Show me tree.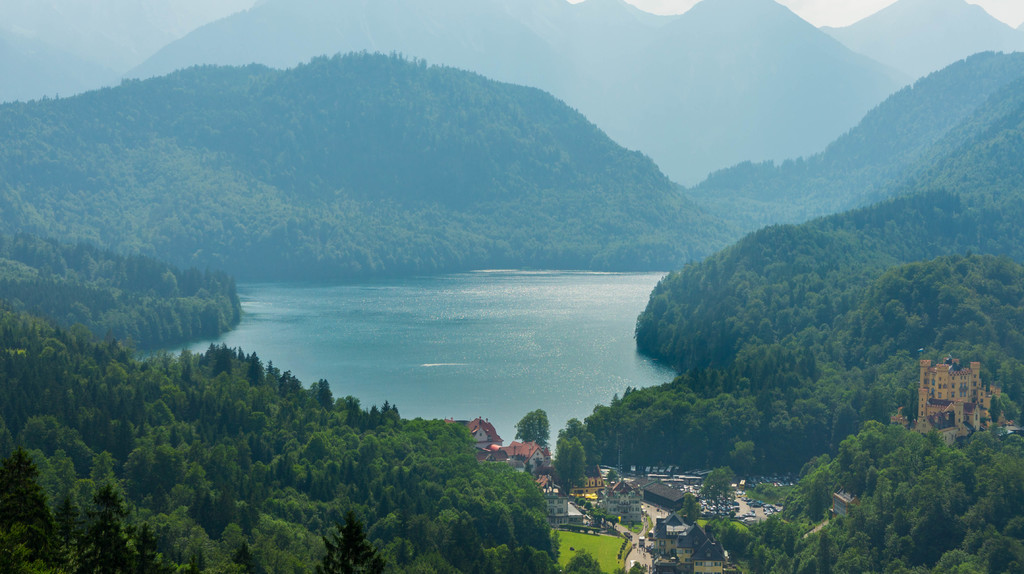
tree is here: pyautogui.locateOnScreen(557, 439, 584, 490).
